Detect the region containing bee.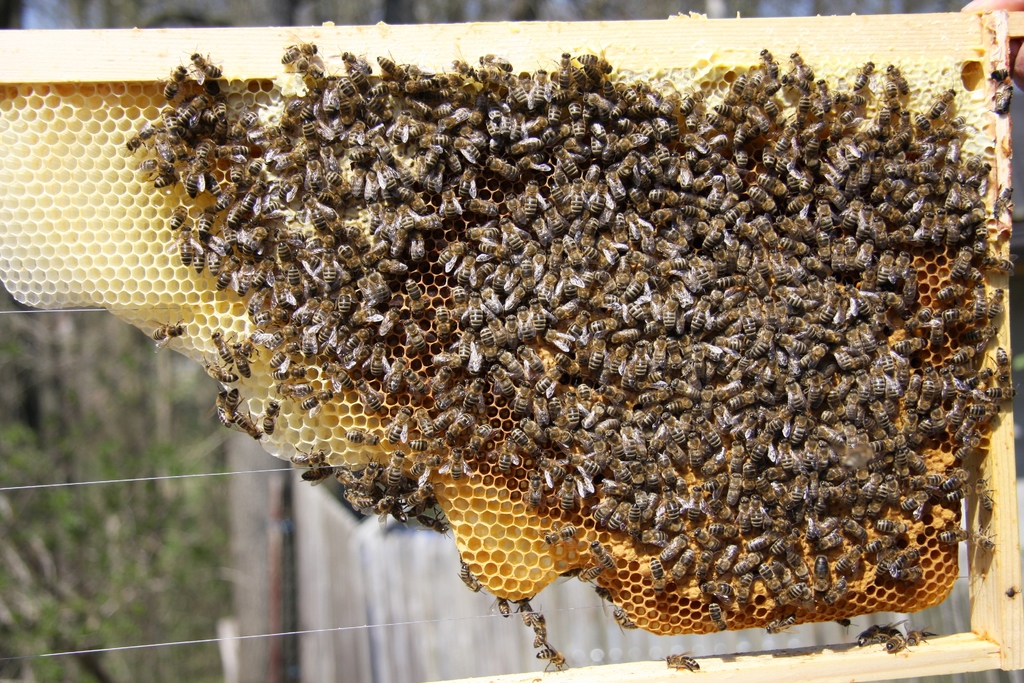
<bbox>767, 518, 796, 537</bbox>.
